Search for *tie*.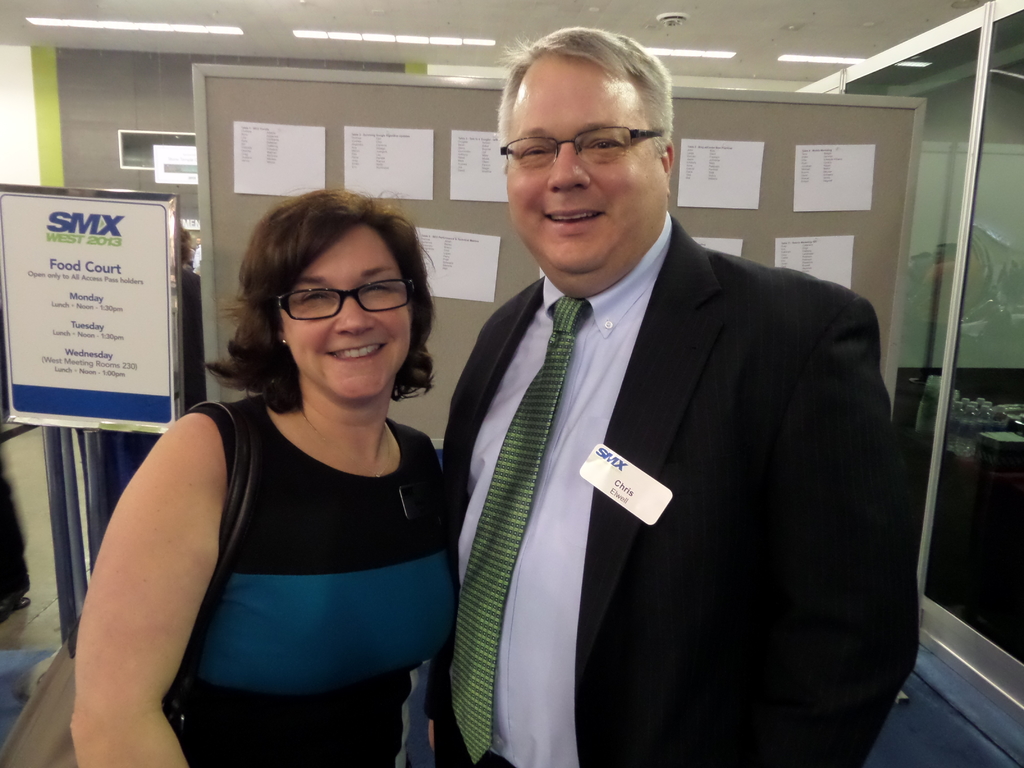
Found at pyautogui.locateOnScreen(436, 291, 597, 764).
